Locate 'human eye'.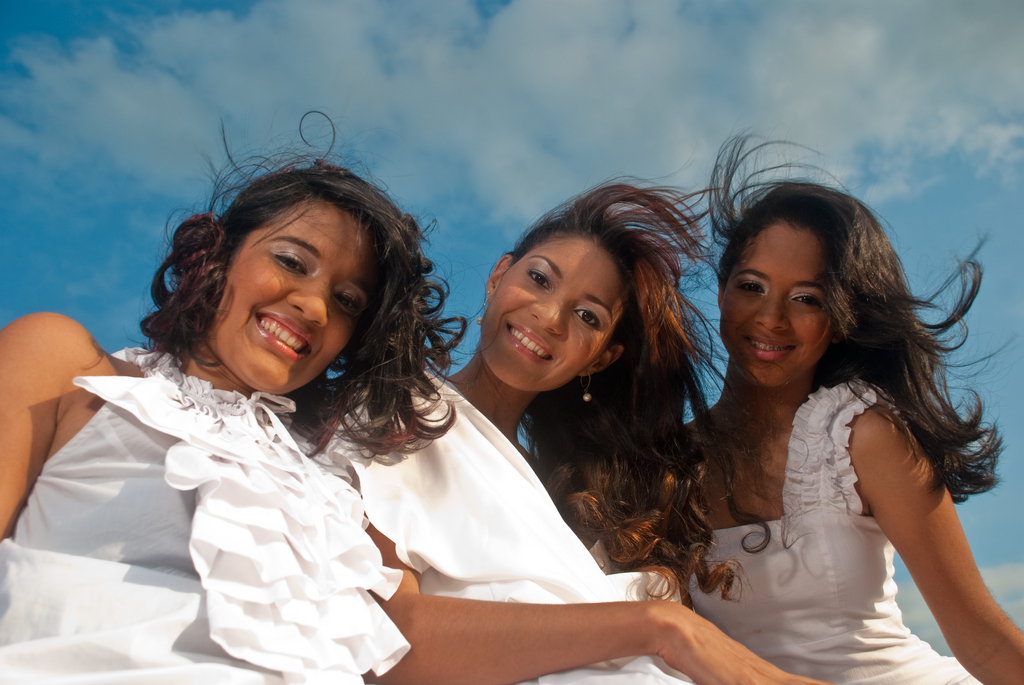
Bounding box: x1=529 y1=267 x2=550 y2=292.
